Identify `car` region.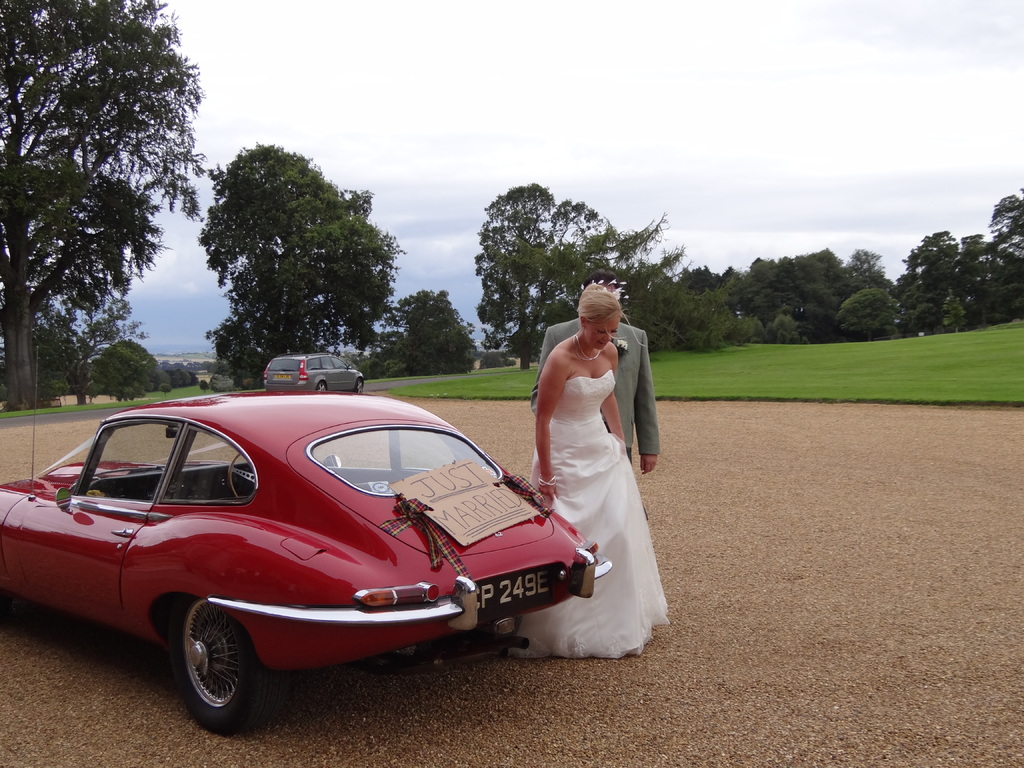
Region: [260,349,366,394].
